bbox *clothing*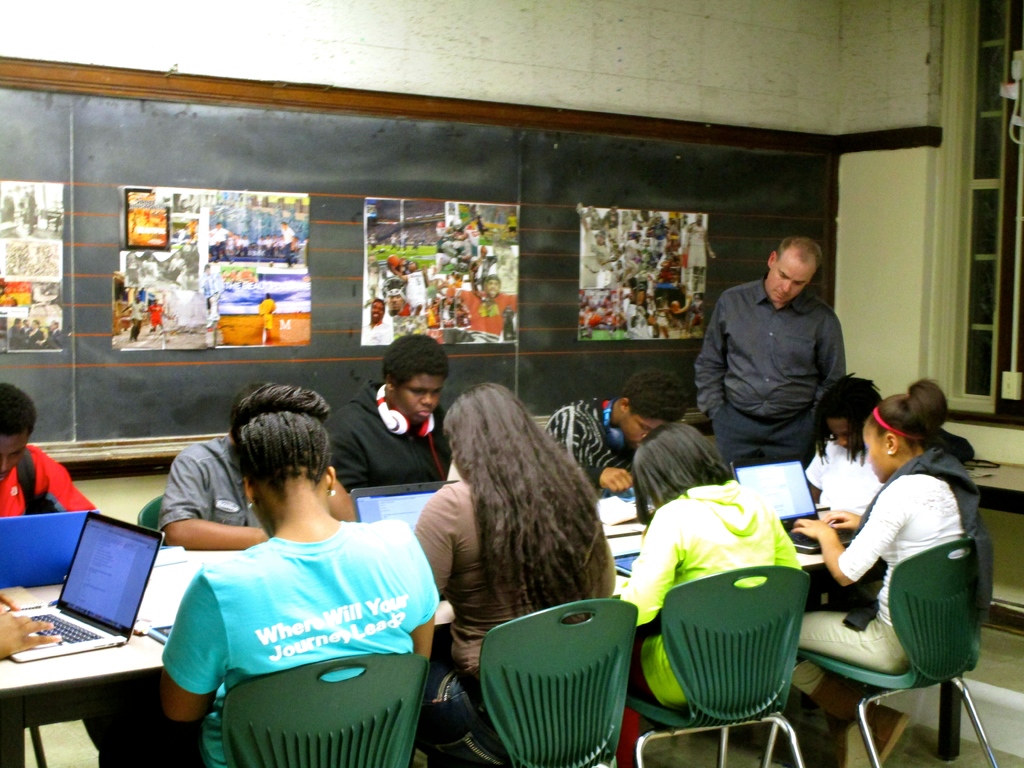
bbox=[800, 438, 883, 607]
